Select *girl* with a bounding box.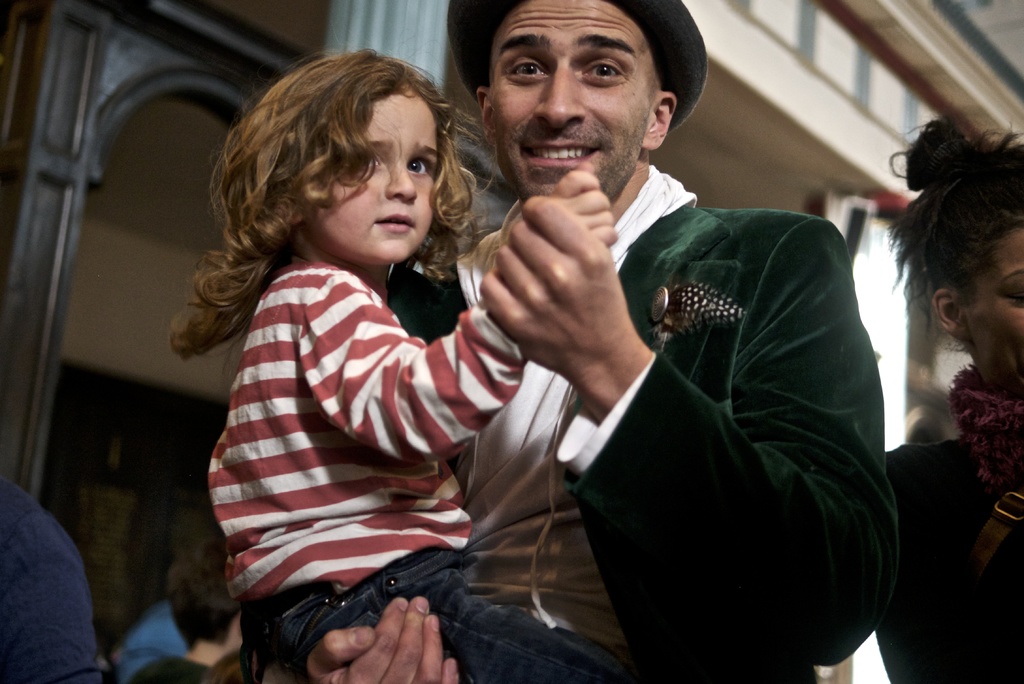
[164,37,620,683].
